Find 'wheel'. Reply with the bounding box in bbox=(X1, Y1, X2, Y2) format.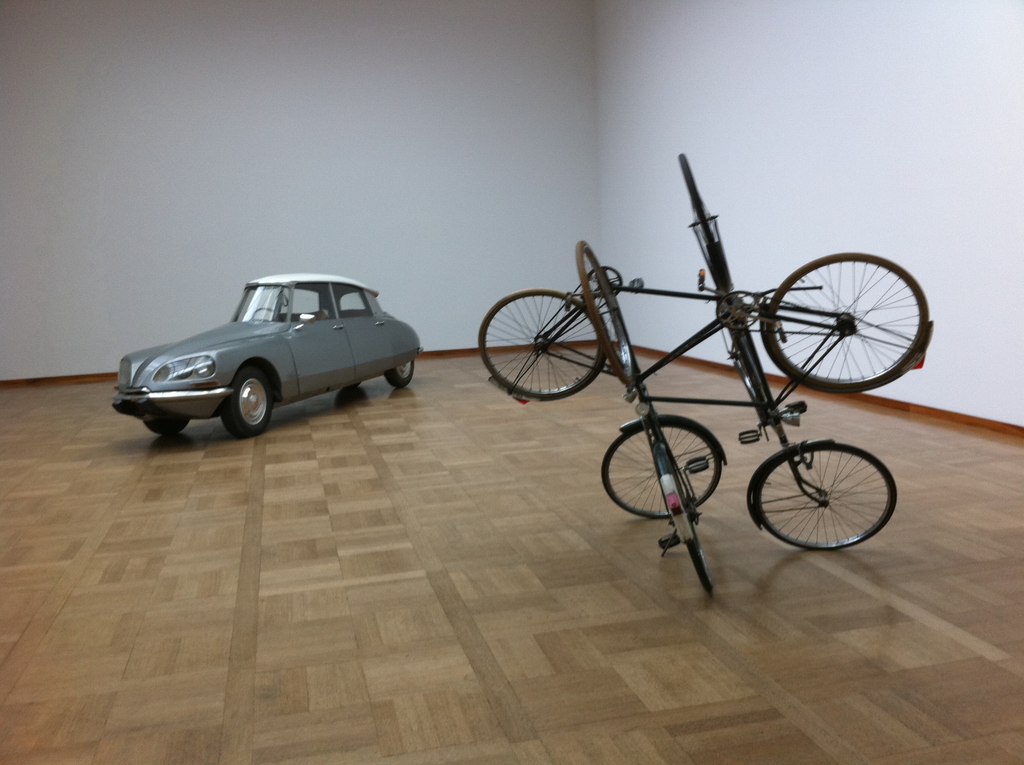
bbox=(735, 339, 768, 422).
